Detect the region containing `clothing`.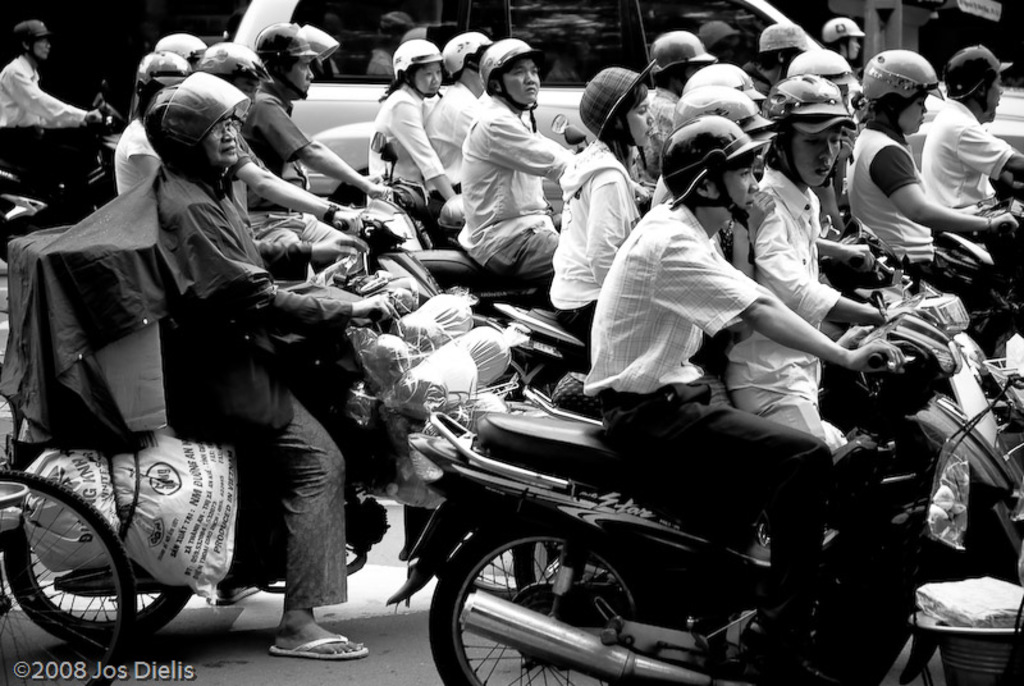
{"x1": 174, "y1": 165, "x2": 361, "y2": 616}.
